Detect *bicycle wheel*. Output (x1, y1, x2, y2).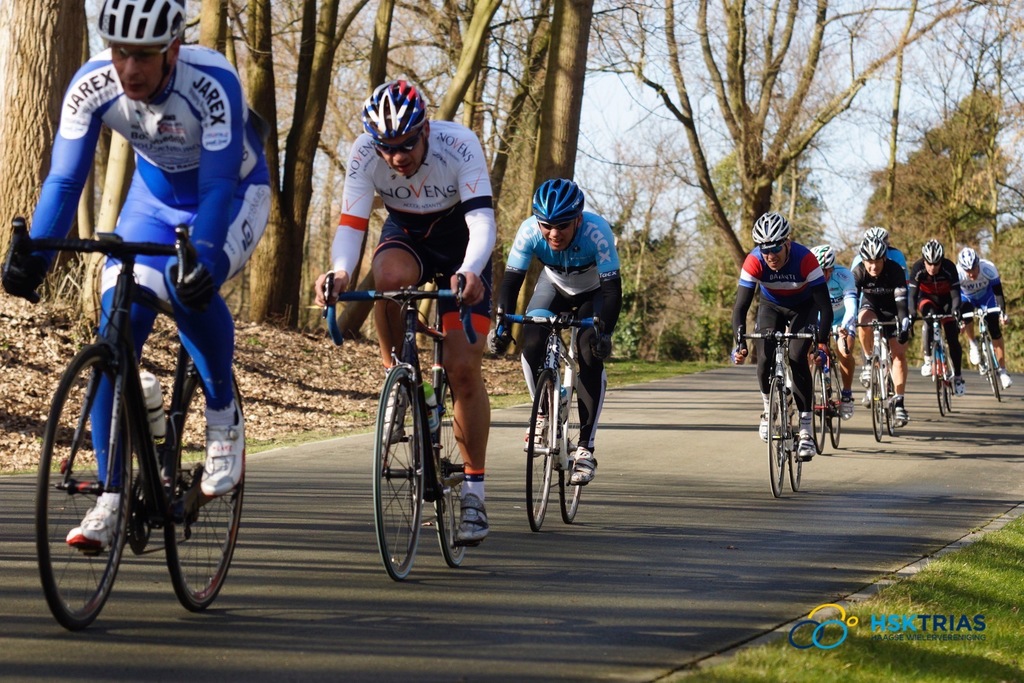
(984, 339, 1004, 406).
